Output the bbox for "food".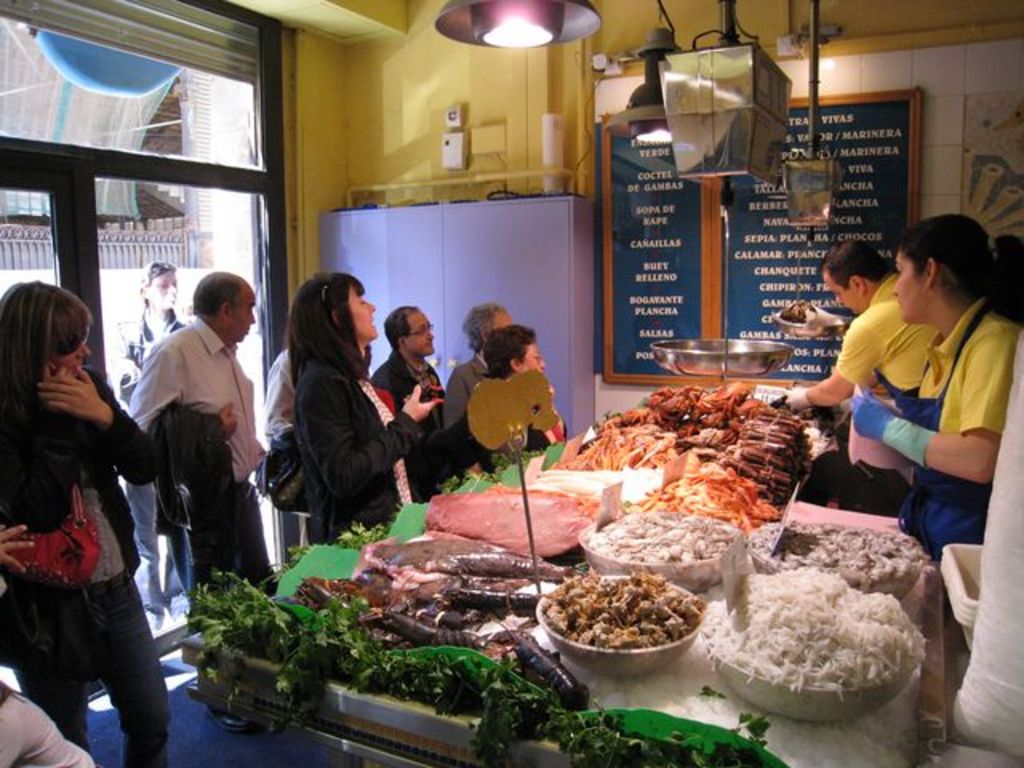
179:374:933:766.
